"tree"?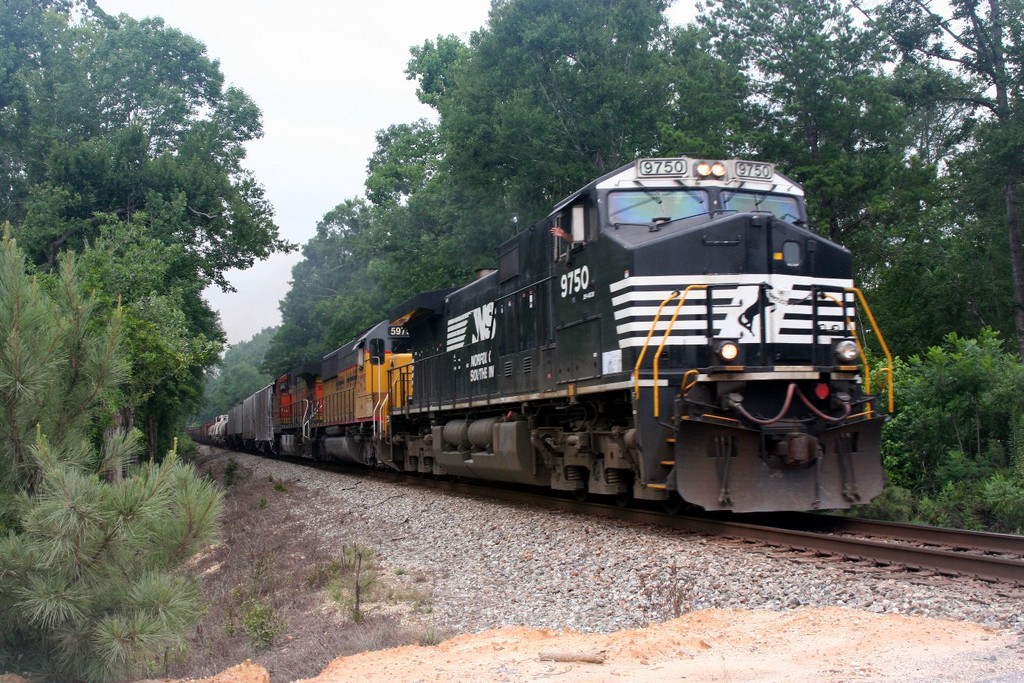
select_region(399, 0, 770, 233)
